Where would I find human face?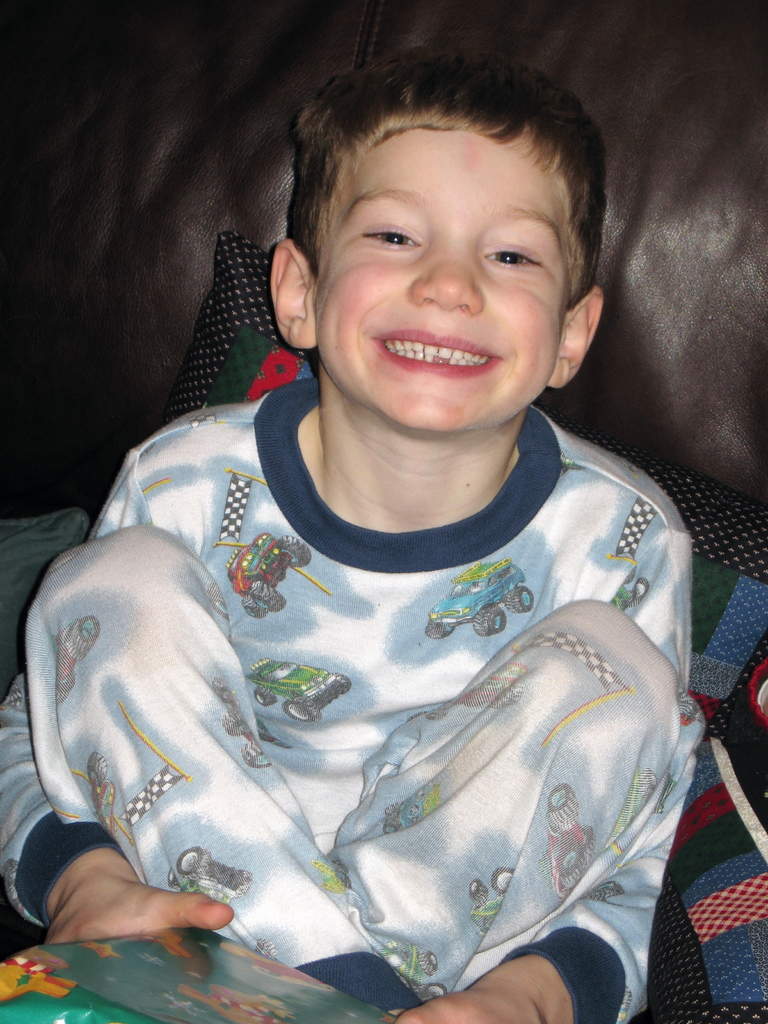
At l=310, t=104, r=544, b=407.
